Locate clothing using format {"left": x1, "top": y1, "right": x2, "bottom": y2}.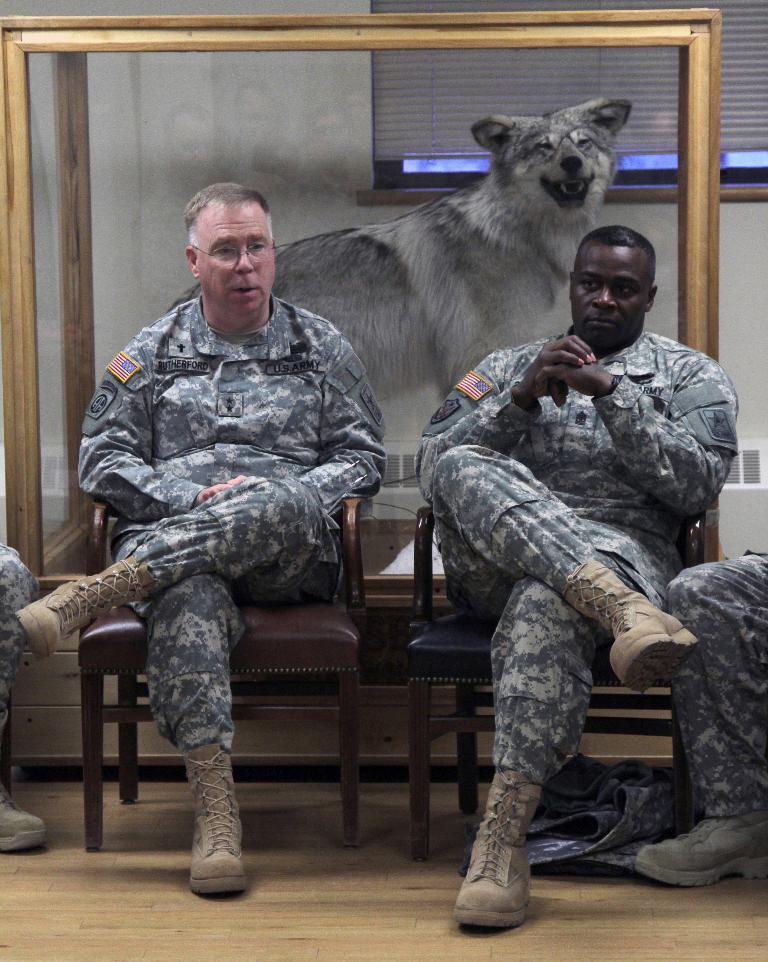
{"left": 659, "top": 559, "right": 741, "bottom": 816}.
